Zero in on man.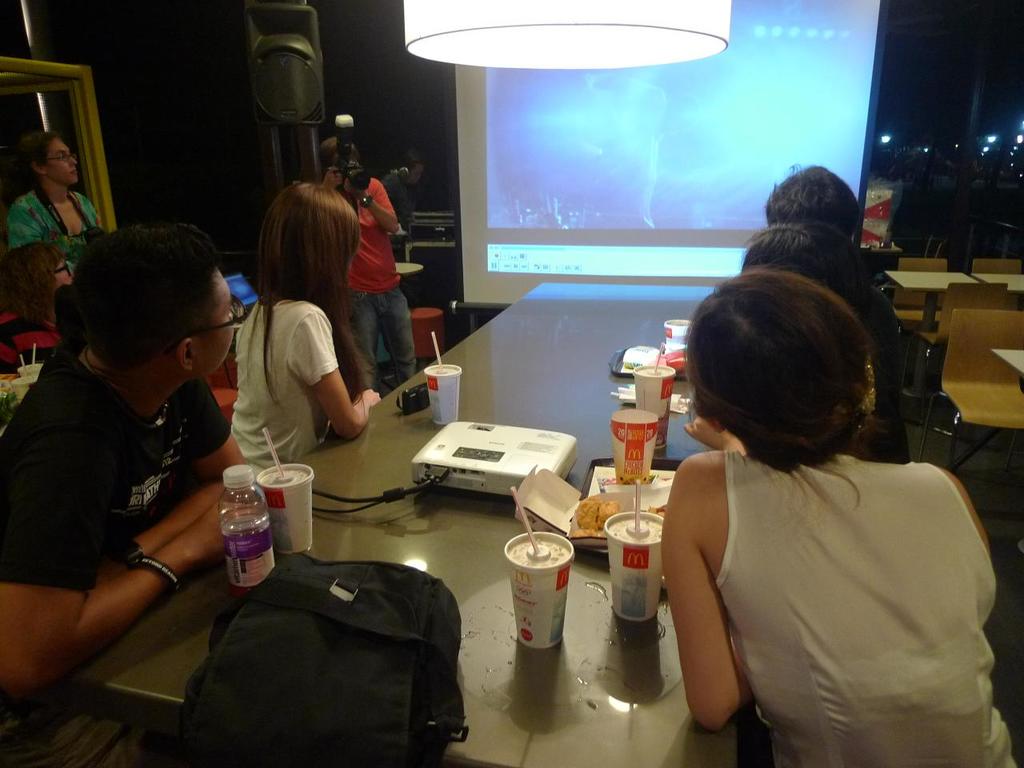
Zeroed in: detection(0, 230, 265, 718).
